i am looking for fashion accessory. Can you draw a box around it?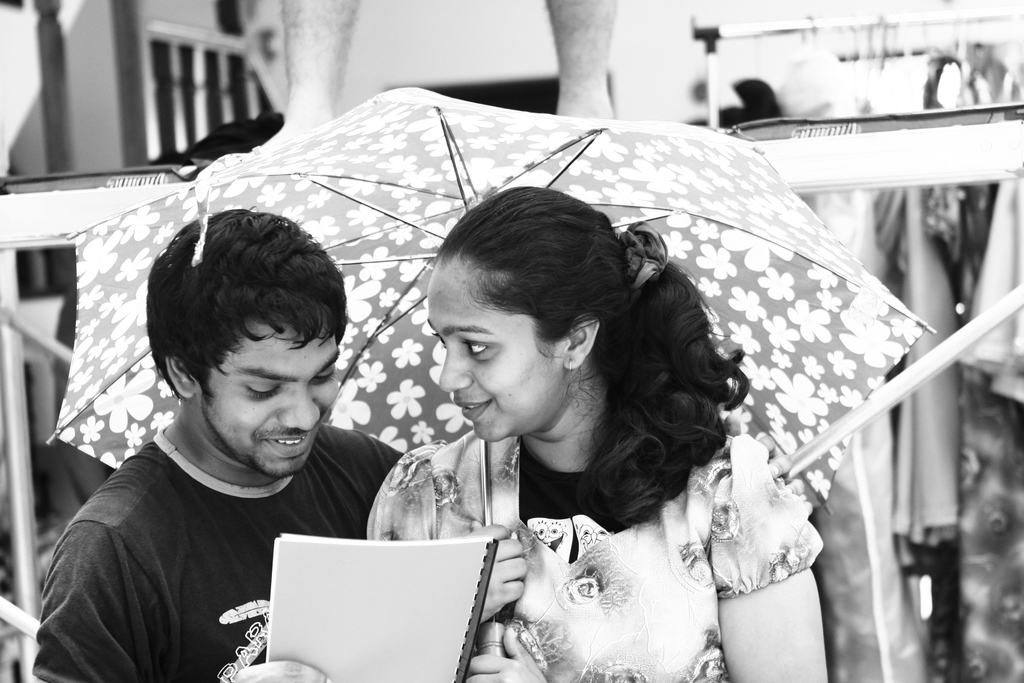
Sure, the bounding box is <box>567,358,573,373</box>.
